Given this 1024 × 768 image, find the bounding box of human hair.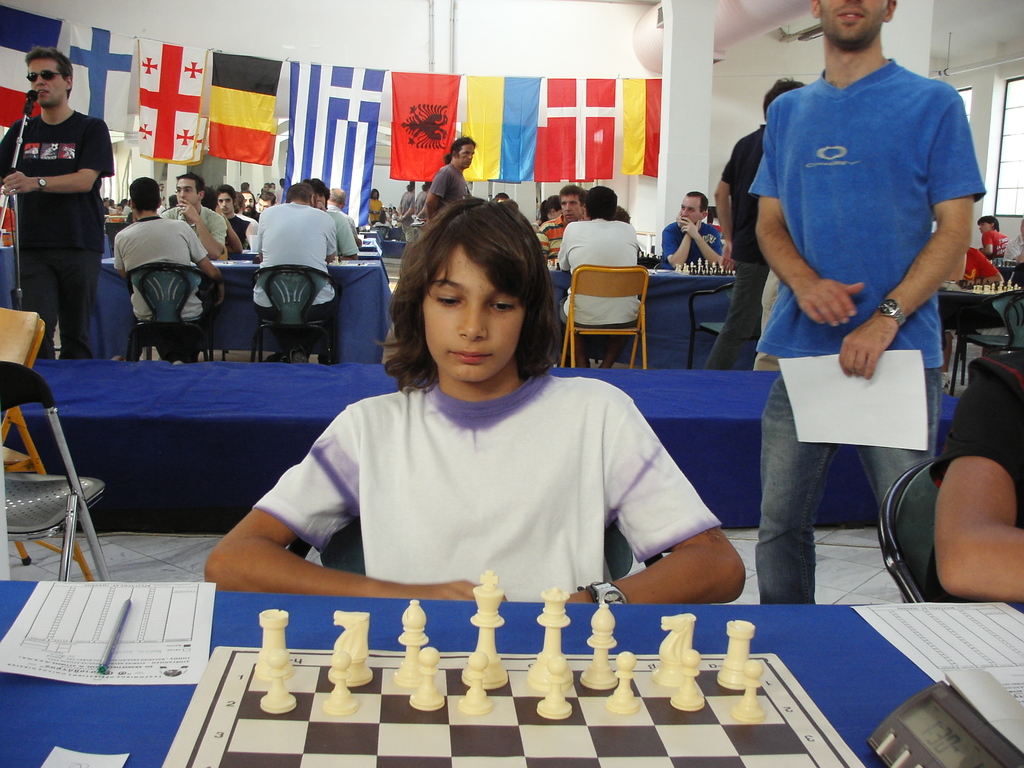
region(443, 140, 476, 164).
